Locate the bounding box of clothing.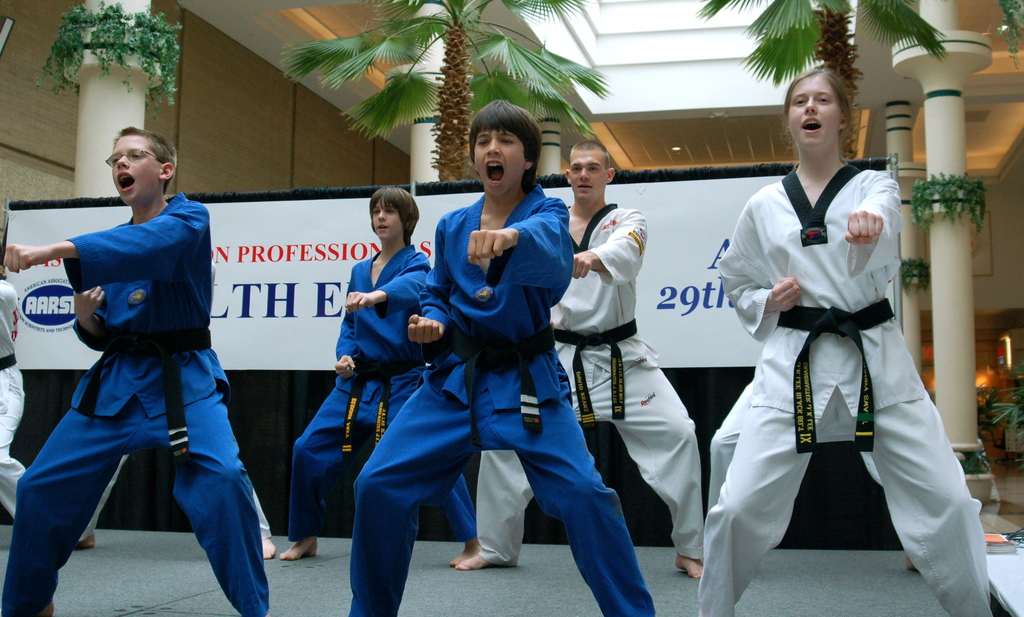
Bounding box: {"left": 685, "top": 156, "right": 992, "bottom": 616}.
